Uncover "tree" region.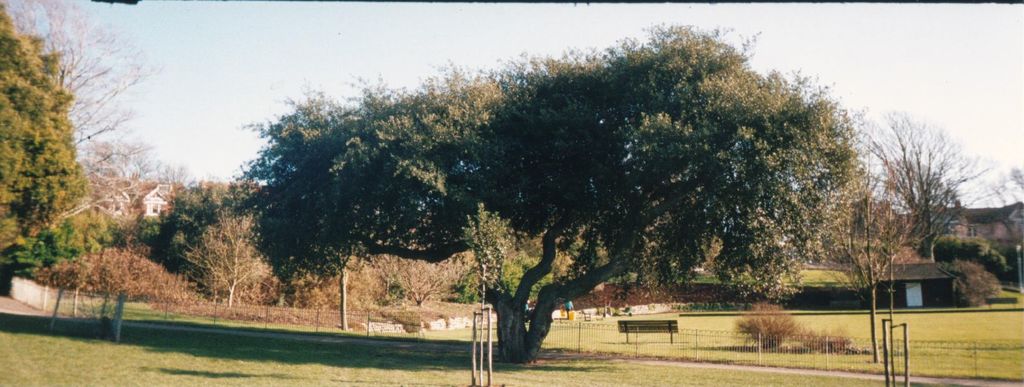
Uncovered: rect(0, 0, 85, 257).
